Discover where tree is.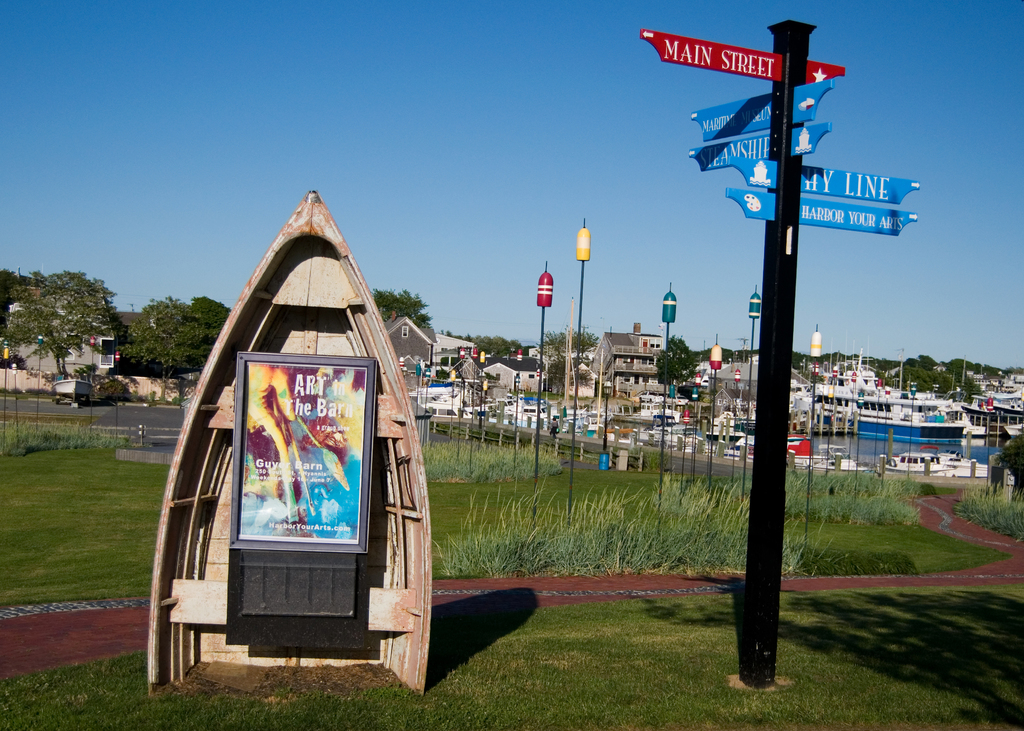
Discovered at <box>648,334,706,398</box>.
